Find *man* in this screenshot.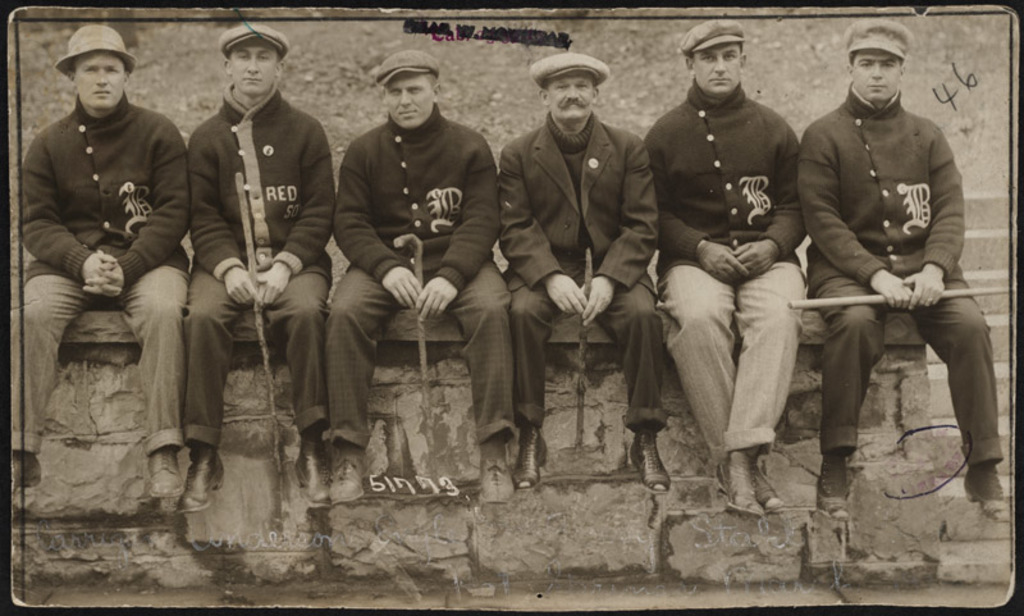
The bounding box for *man* is locate(326, 47, 517, 502).
